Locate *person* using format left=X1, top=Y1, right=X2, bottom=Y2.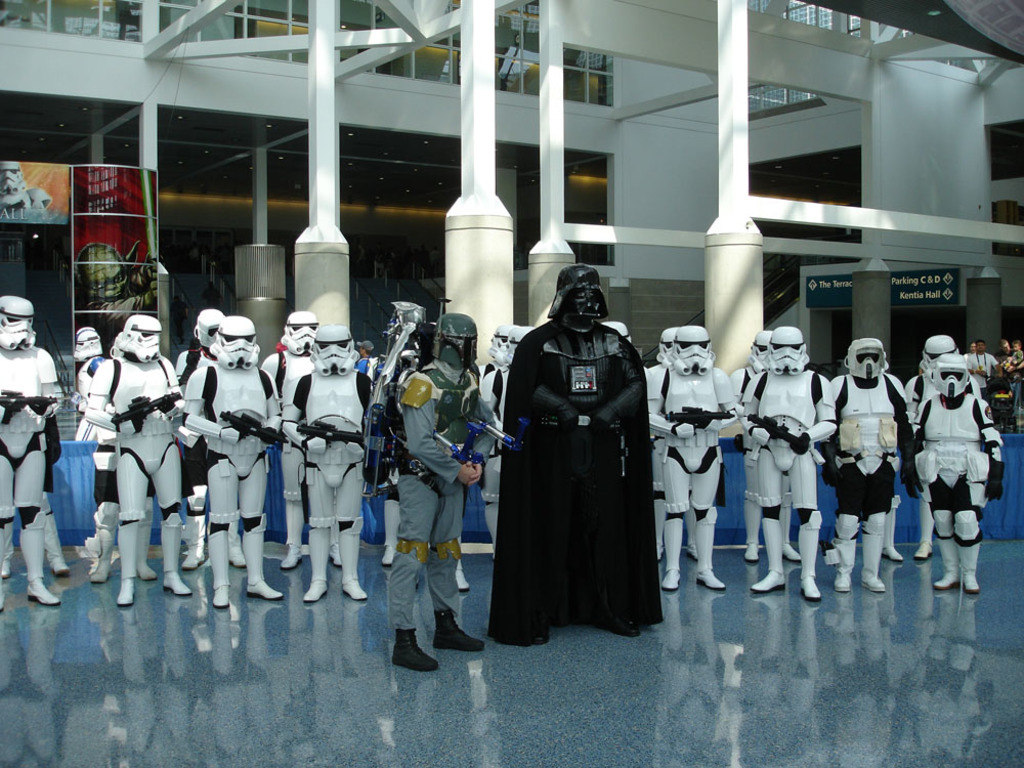
left=1006, top=340, right=1023, bottom=384.
